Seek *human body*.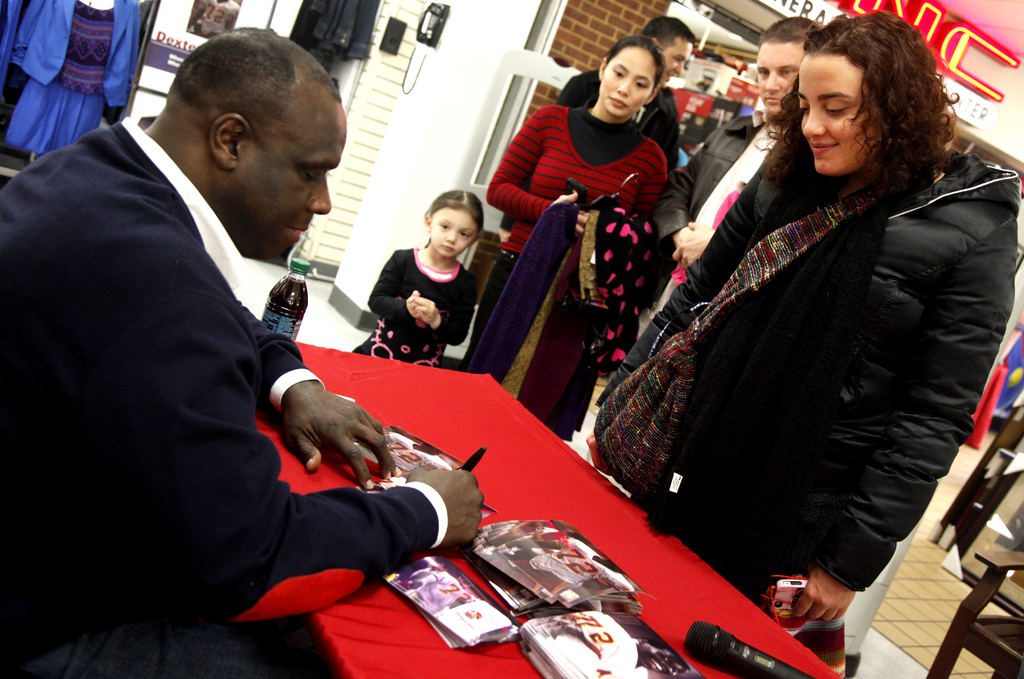
<region>6, 0, 138, 163</region>.
